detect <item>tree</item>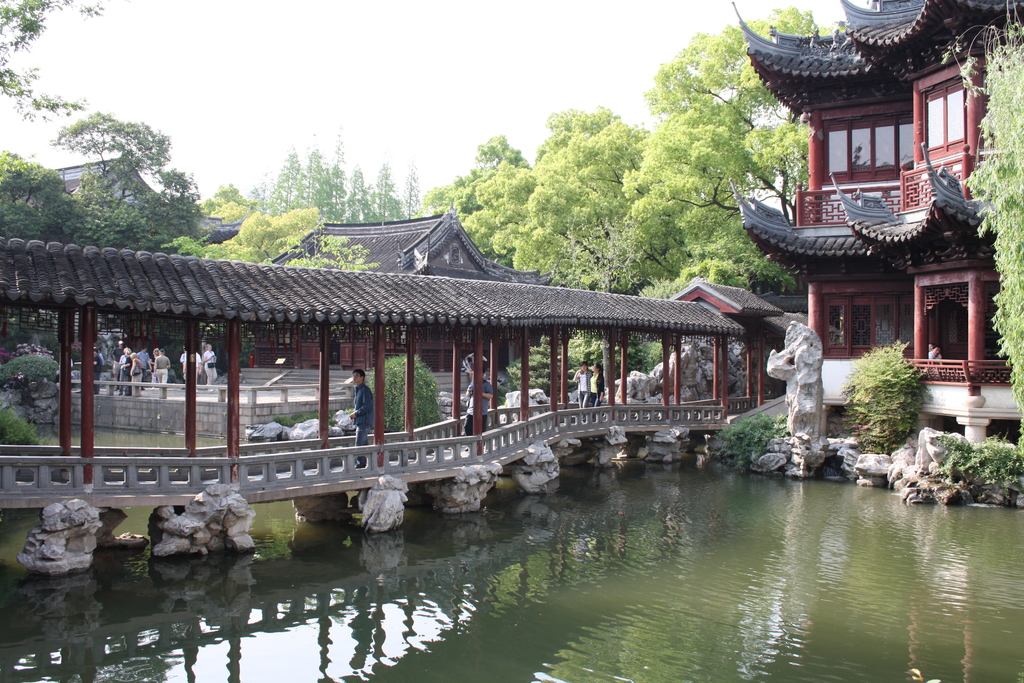
(630,0,828,283)
